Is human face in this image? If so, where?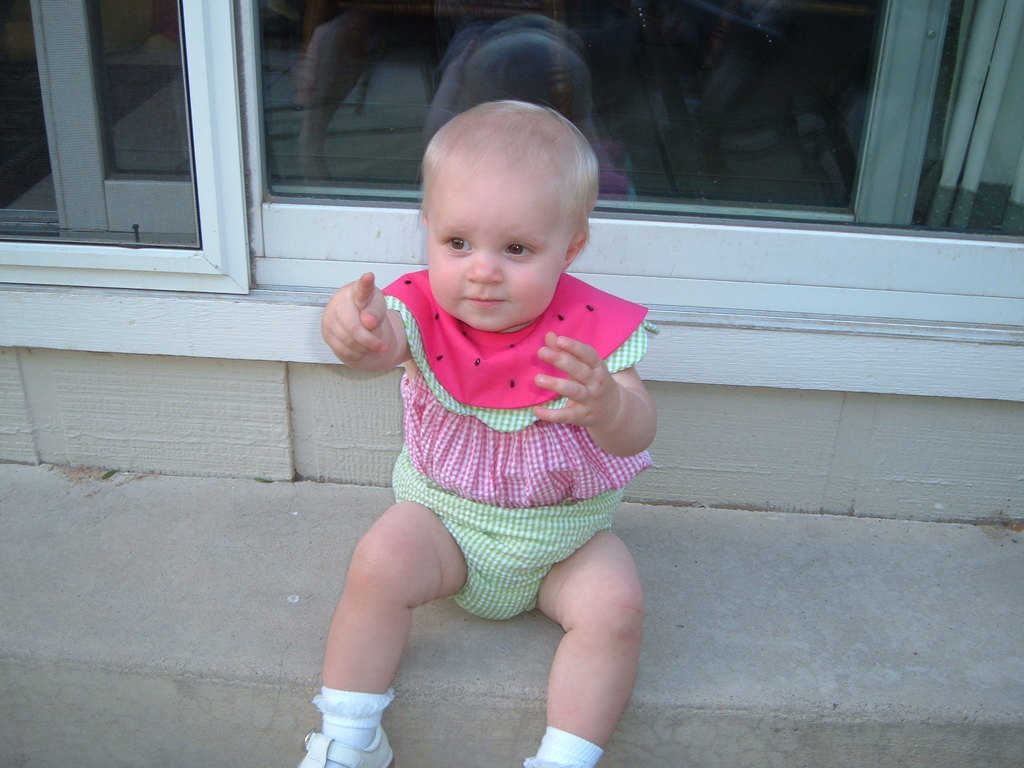
Yes, at pyautogui.locateOnScreen(416, 168, 567, 335).
